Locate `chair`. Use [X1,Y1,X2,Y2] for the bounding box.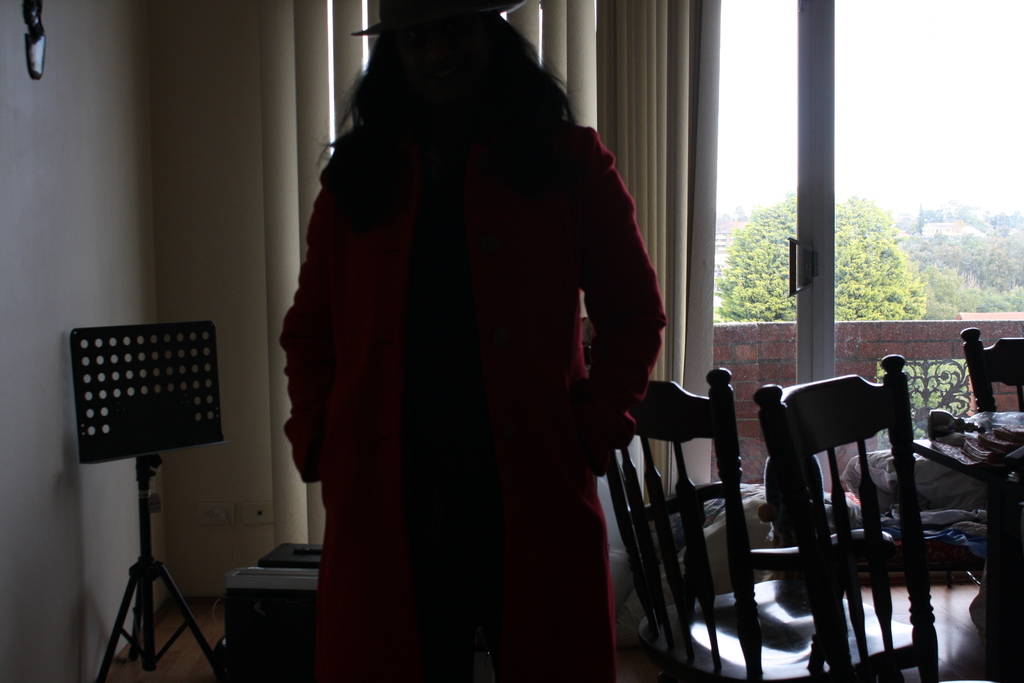
[582,343,931,682].
